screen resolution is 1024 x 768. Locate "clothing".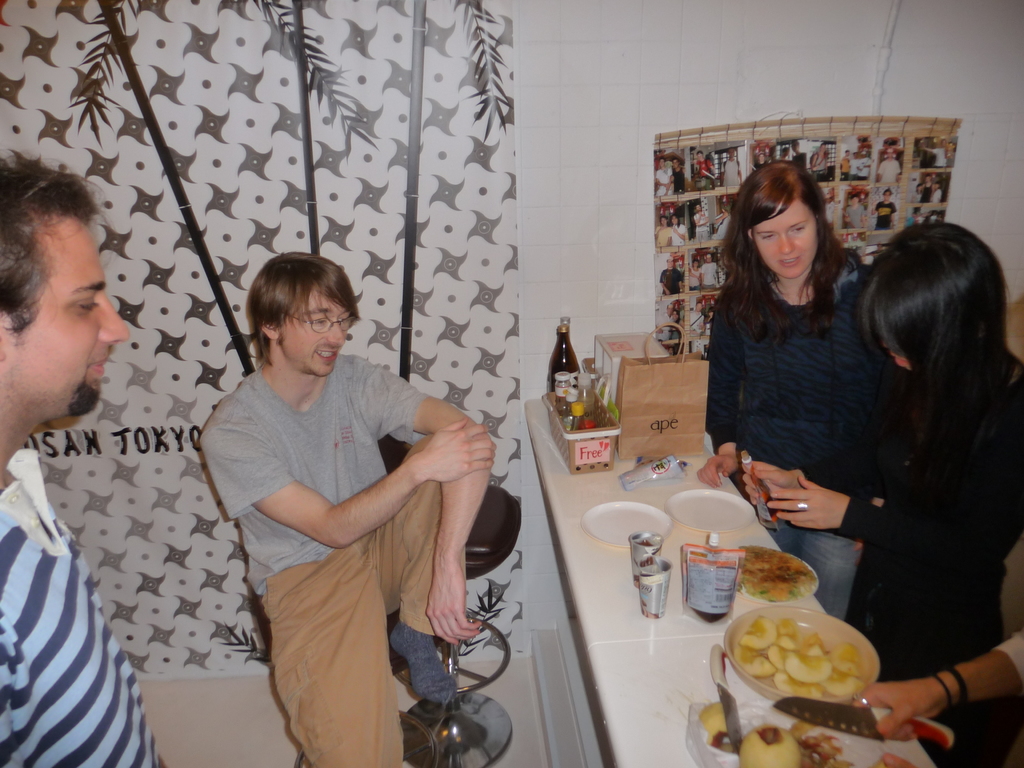
BBox(203, 306, 499, 741).
